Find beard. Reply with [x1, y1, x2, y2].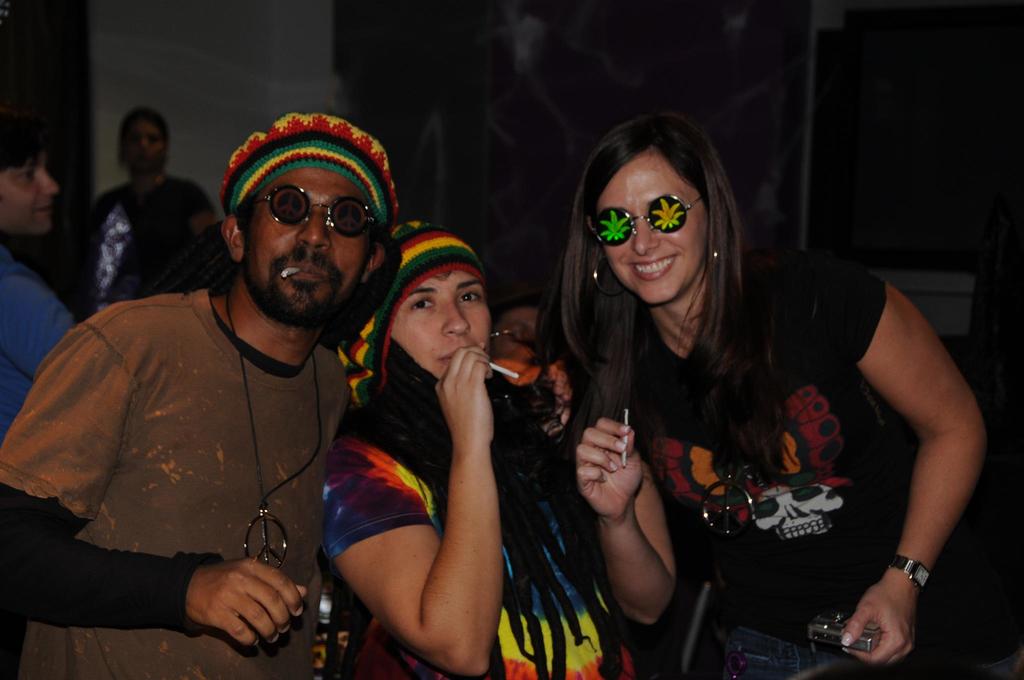
[241, 248, 349, 330].
